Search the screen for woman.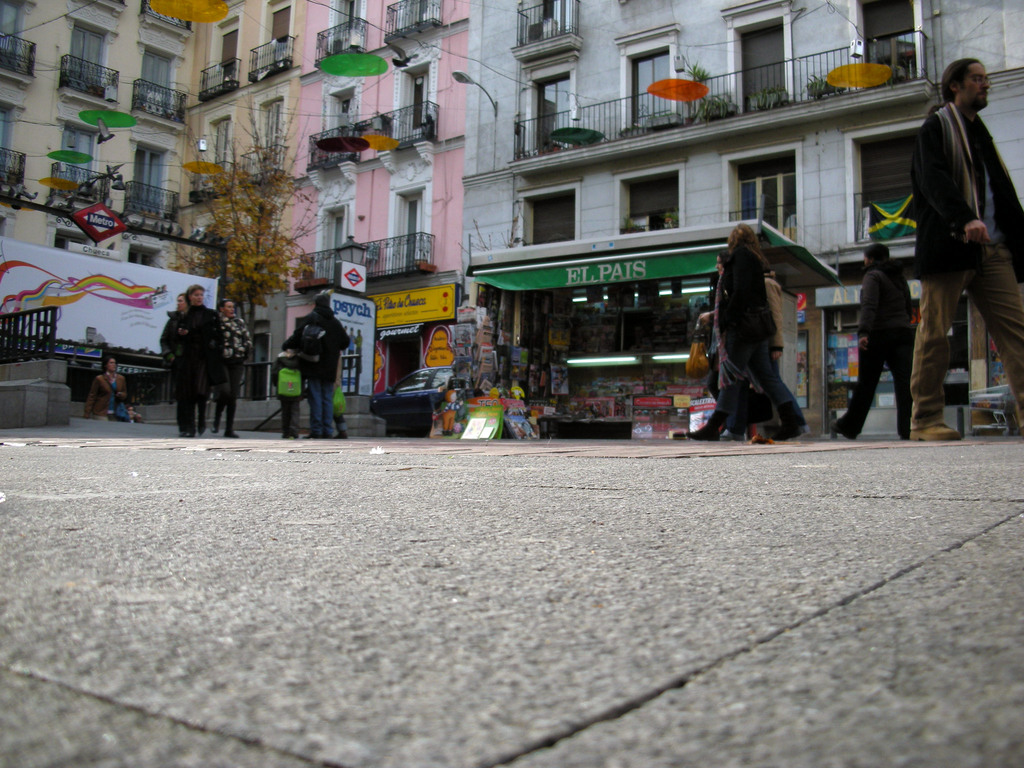
Found at <box>701,220,812,445</box>.
